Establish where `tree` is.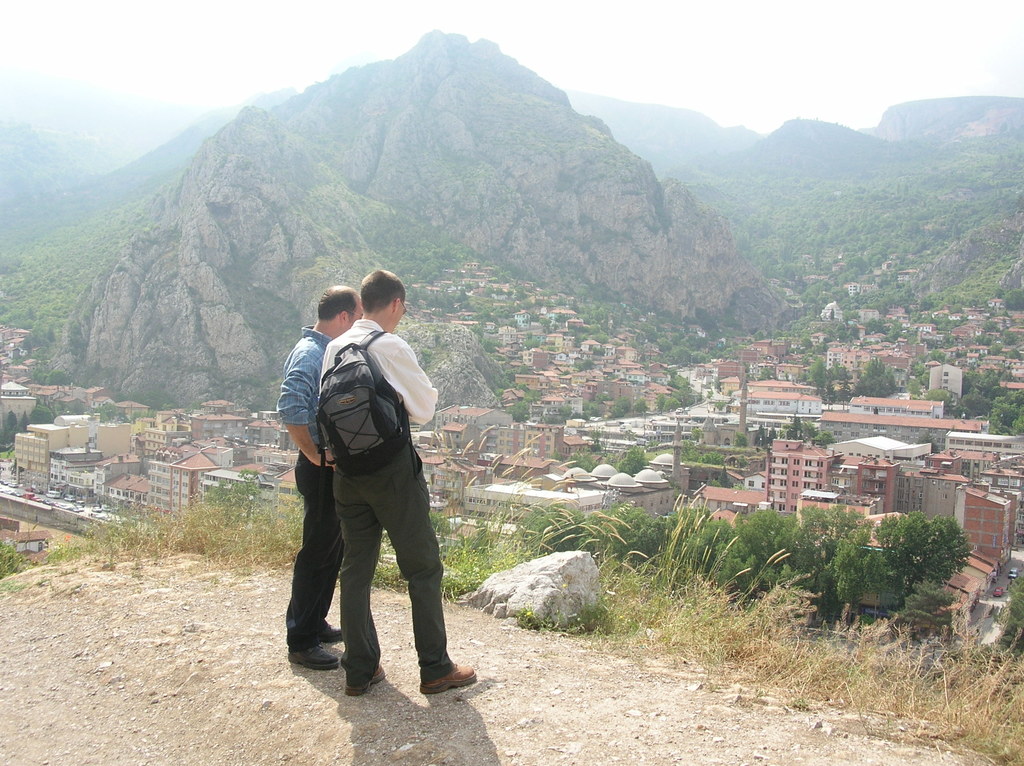
Established at select_region(615, 445, 649, 480).
